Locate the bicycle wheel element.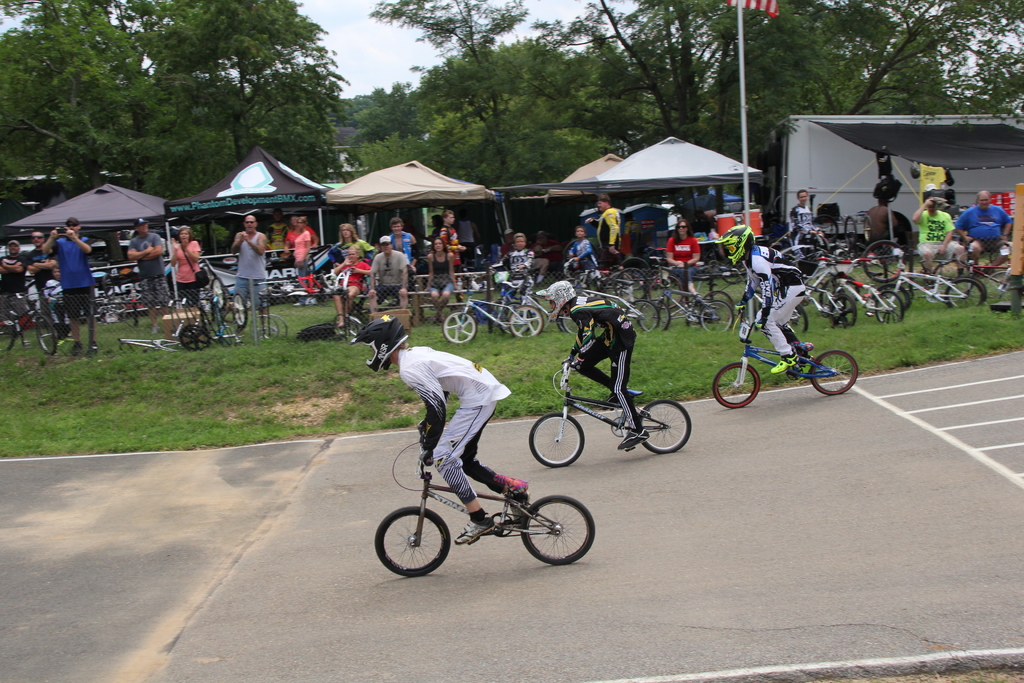
Element bbox: locate(810, 347, 854, 391).
